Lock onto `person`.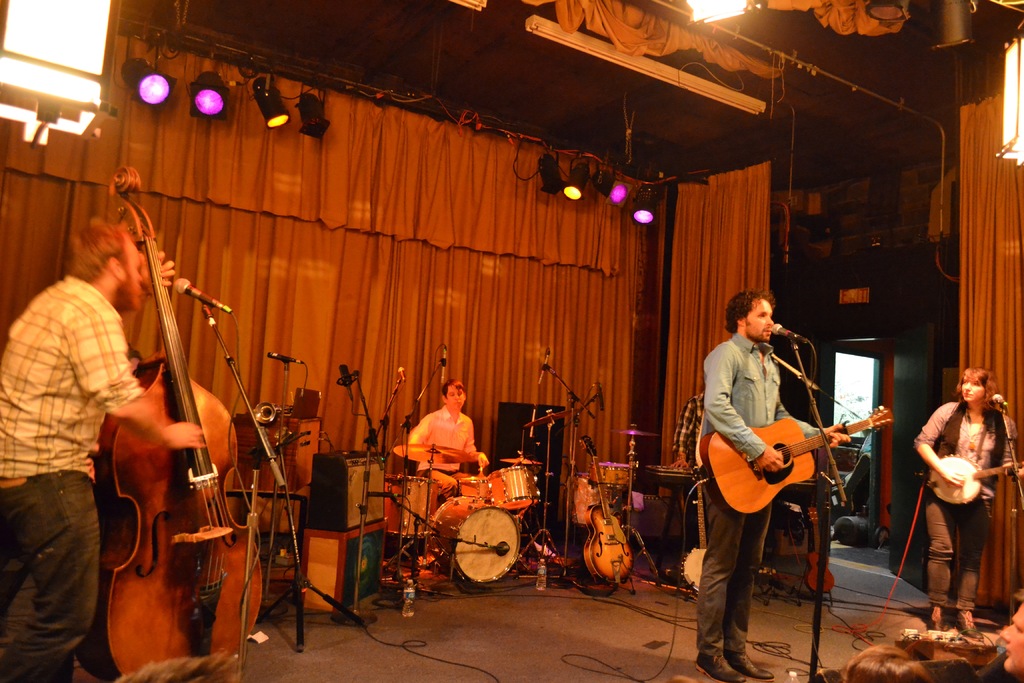
Locked: {"left": 698, "top": 280, "right": 868, "bottom": 659}.
